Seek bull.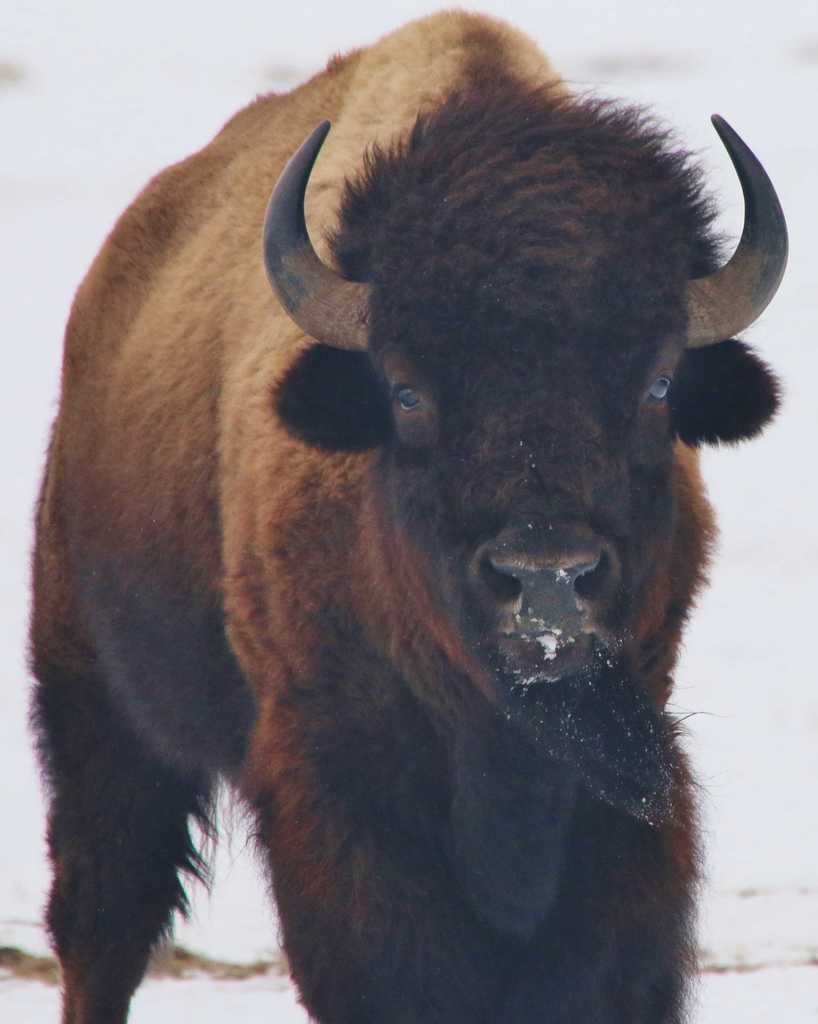
[x1=26, y1=0, x2=792, y2=1023].
